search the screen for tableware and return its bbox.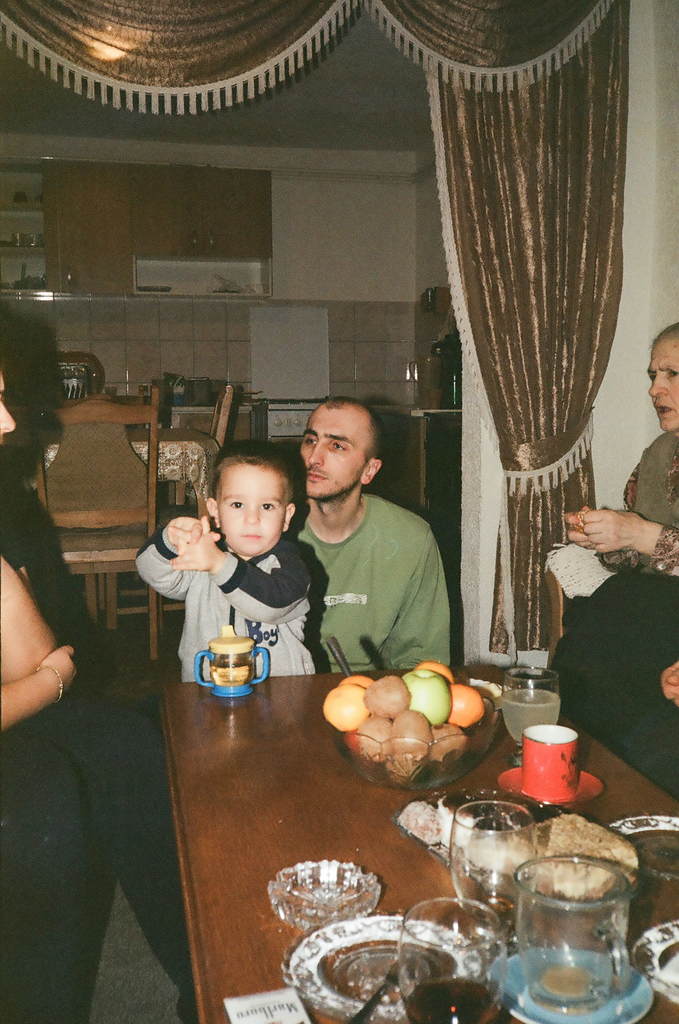
Found: 493 862 627 1023.
